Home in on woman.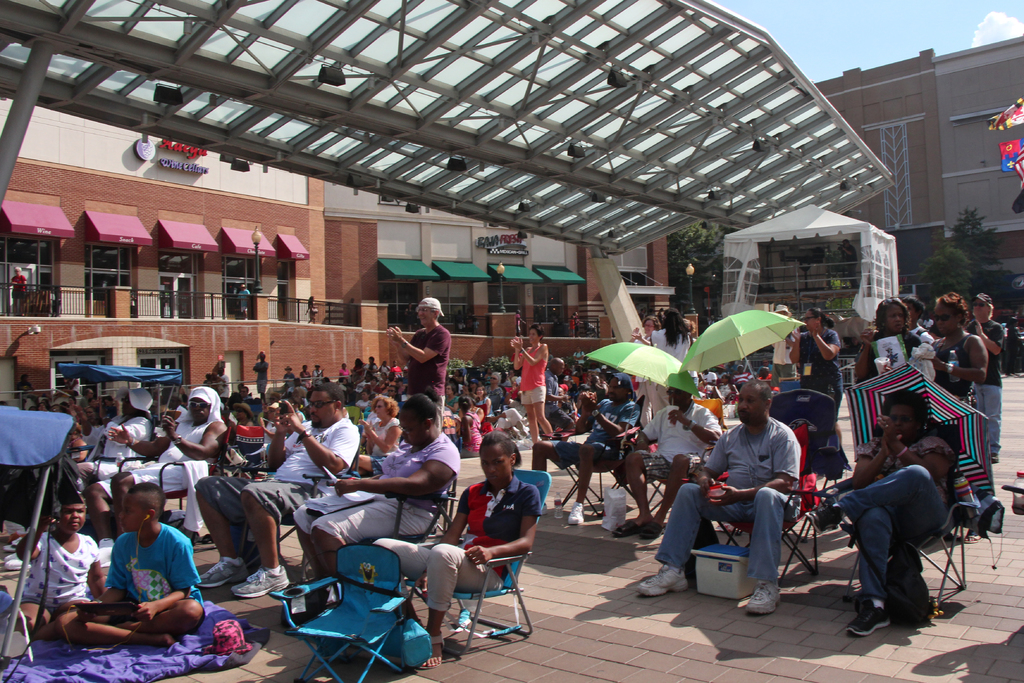
Homed in at bbox=[444, 368, 522, 455].
